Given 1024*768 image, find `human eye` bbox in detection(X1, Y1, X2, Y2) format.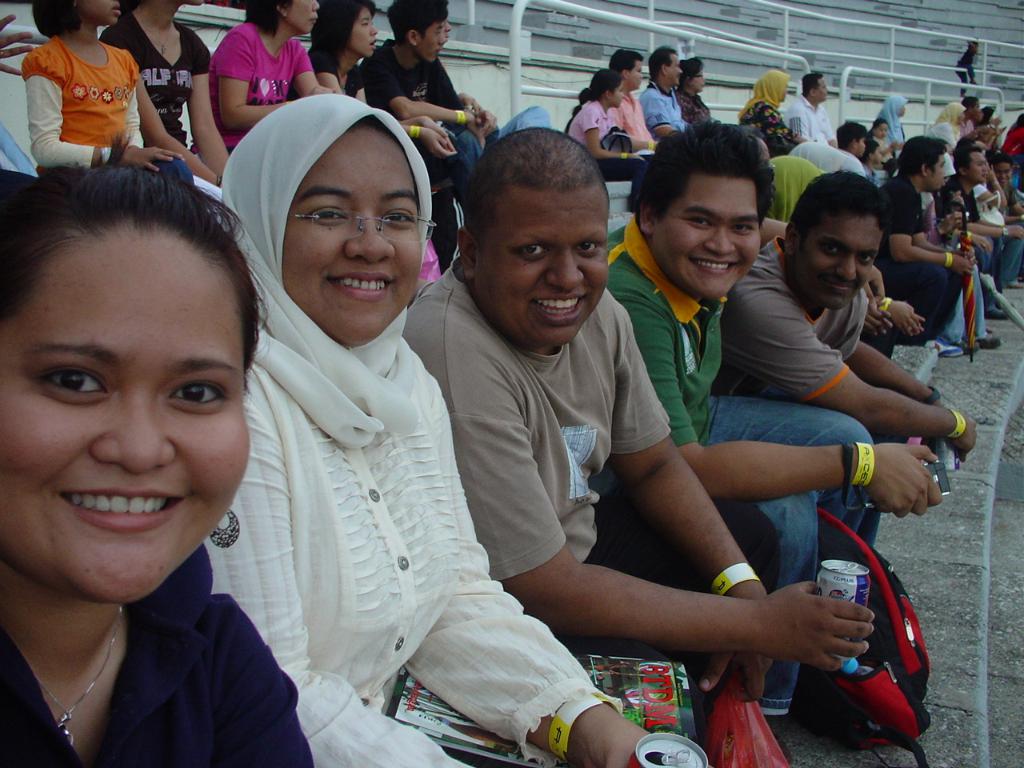
detection(21, 346, 97, 433).
